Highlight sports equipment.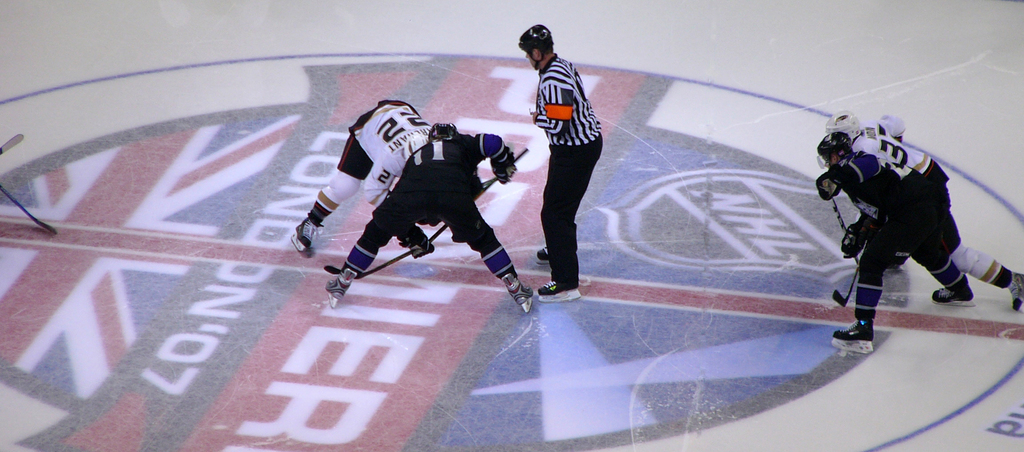
Highlighted region: <box>396,227,434,259</box>.
